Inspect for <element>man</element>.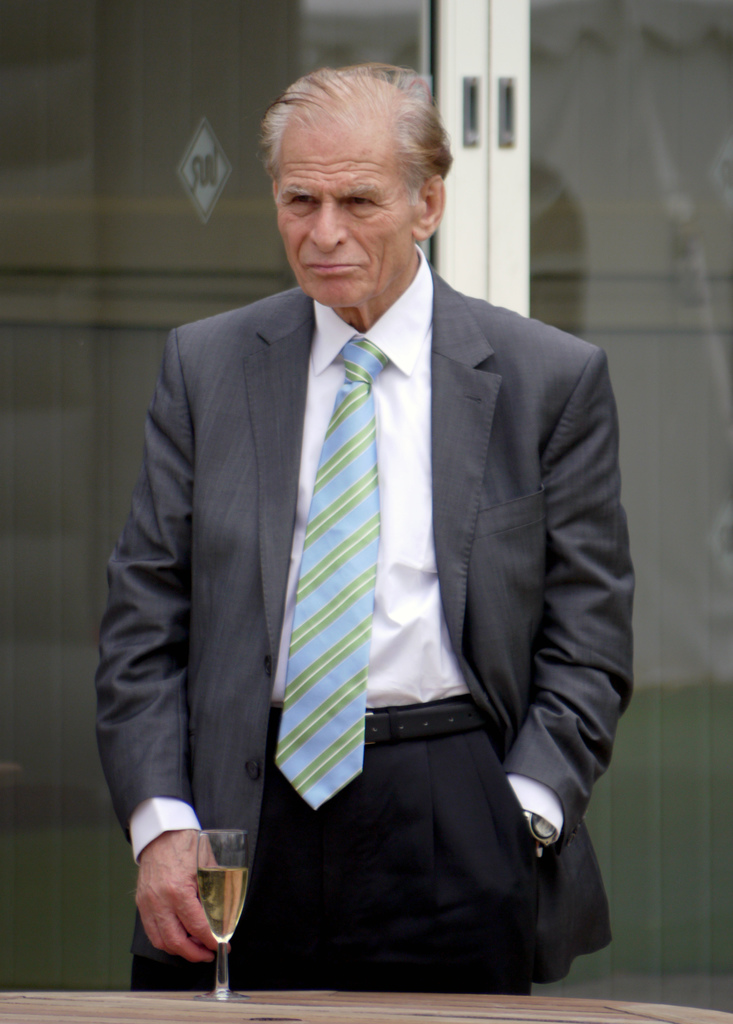
Inspection: 91/55/639/995.
